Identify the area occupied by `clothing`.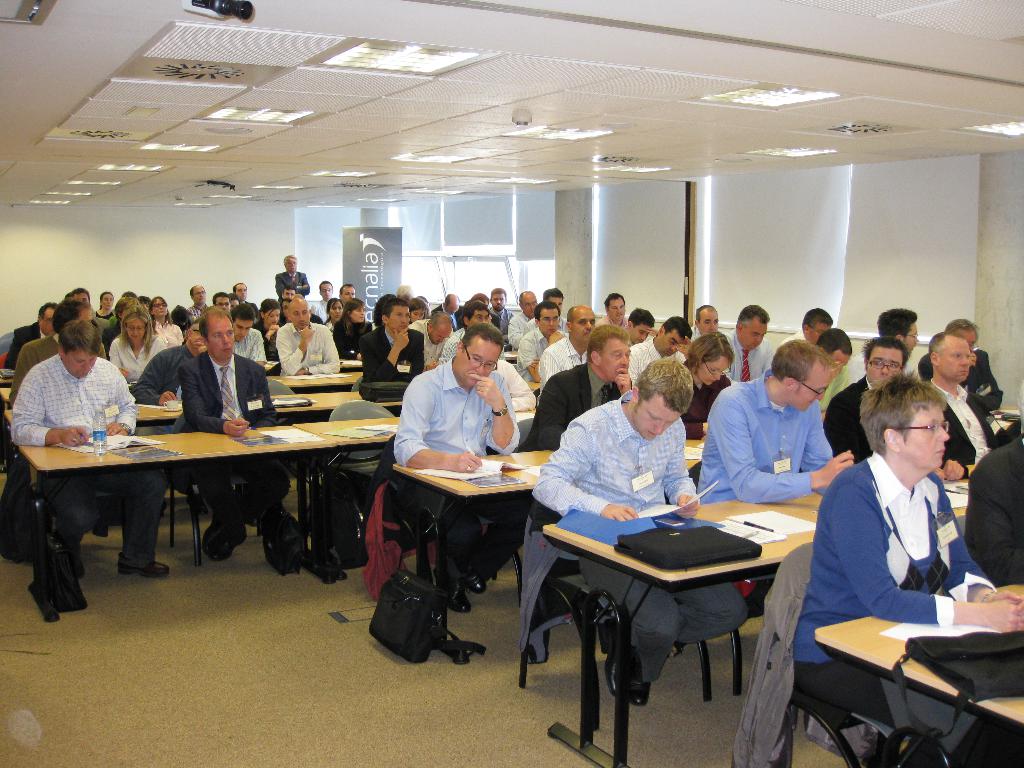
Area: region(506, 307, 532, 360).
